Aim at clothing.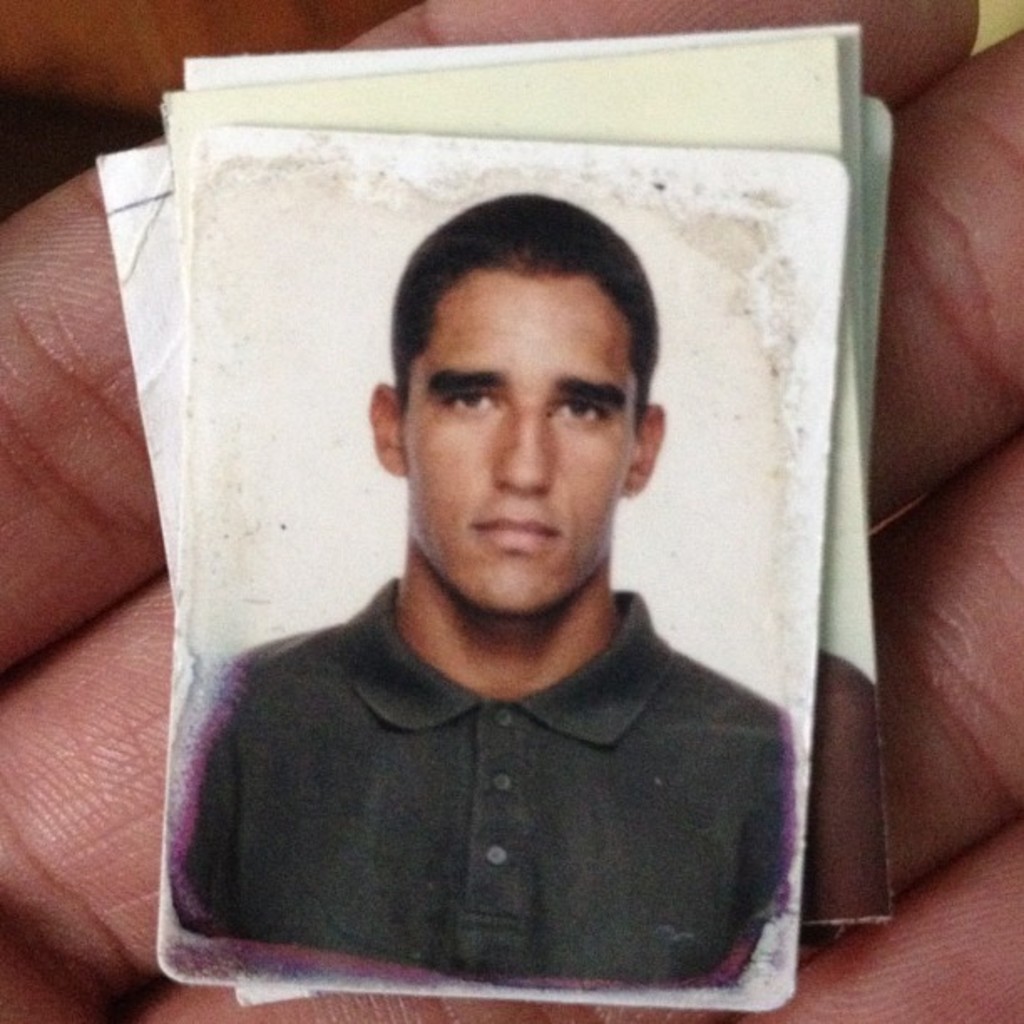
Aimed at 167/579/796/977.
